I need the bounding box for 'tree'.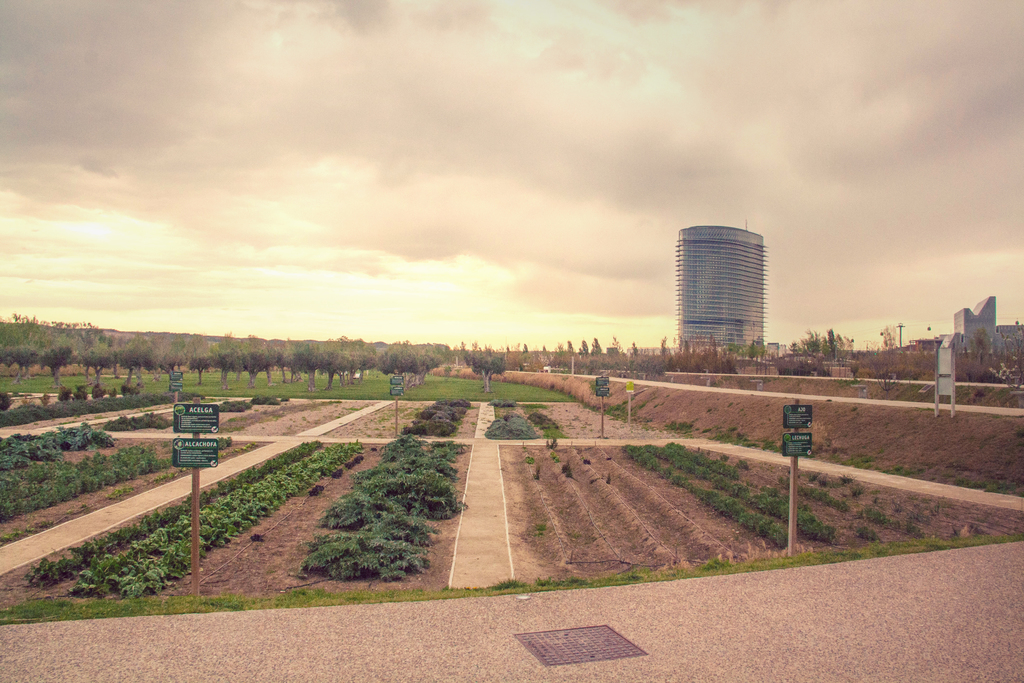
Here it is: box=[973, 325, 992, 366].
